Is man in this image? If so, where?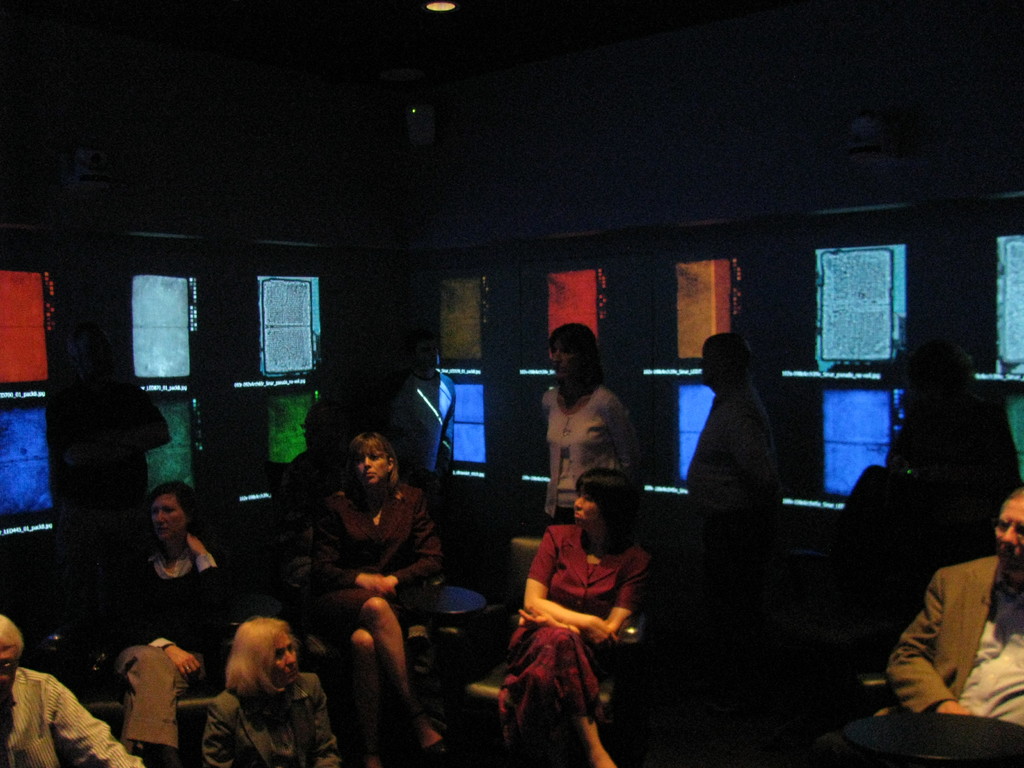
Yes, at box=[875, 490, 1023, 767].
